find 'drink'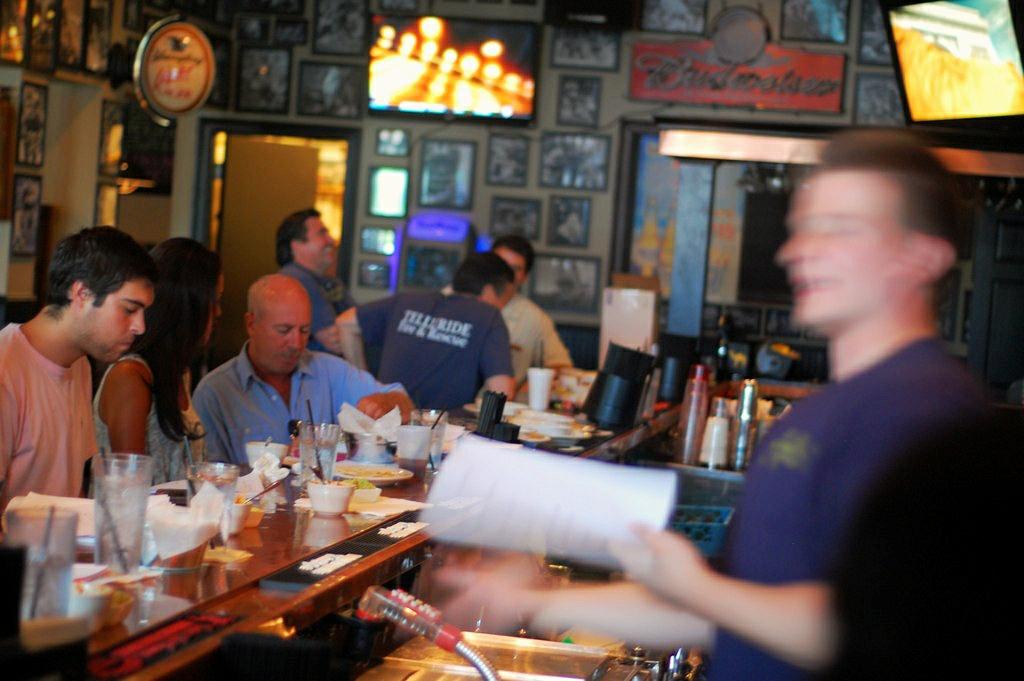
{"x1": 298, "y1": 439, "x2": 335, "y2": 485}
